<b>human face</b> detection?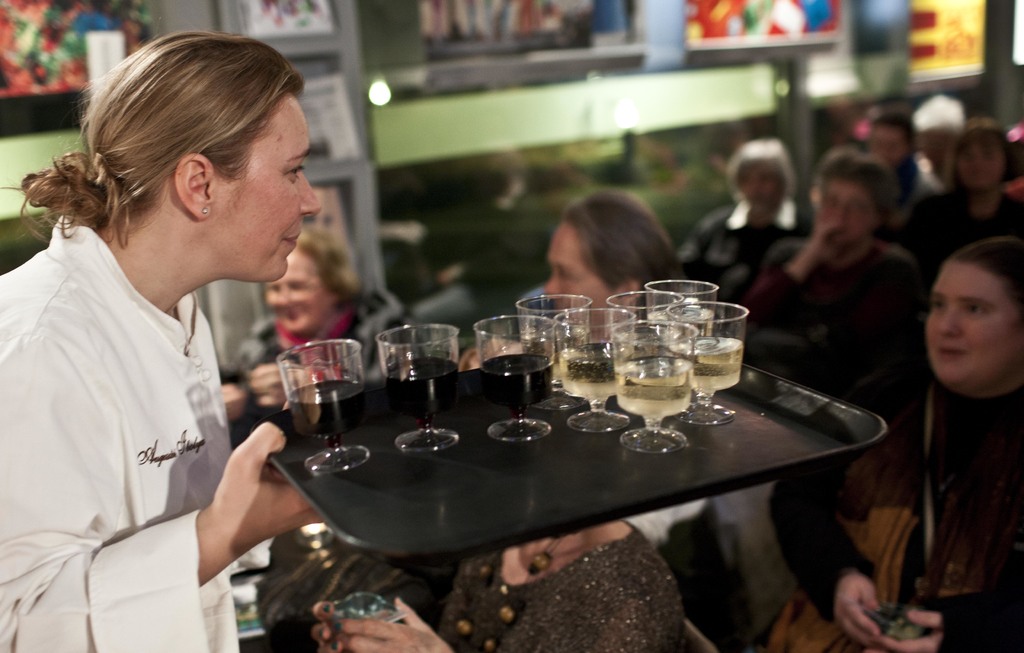
Rect(924, 257, 1023, 383)
